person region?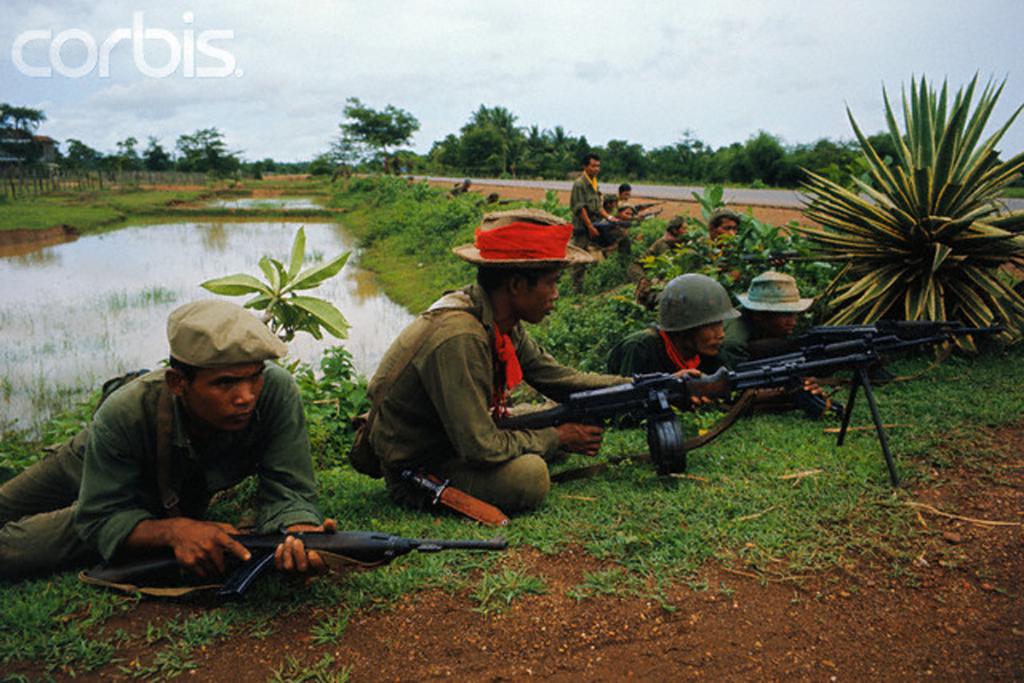
locate(640, 214, 685, 309)
